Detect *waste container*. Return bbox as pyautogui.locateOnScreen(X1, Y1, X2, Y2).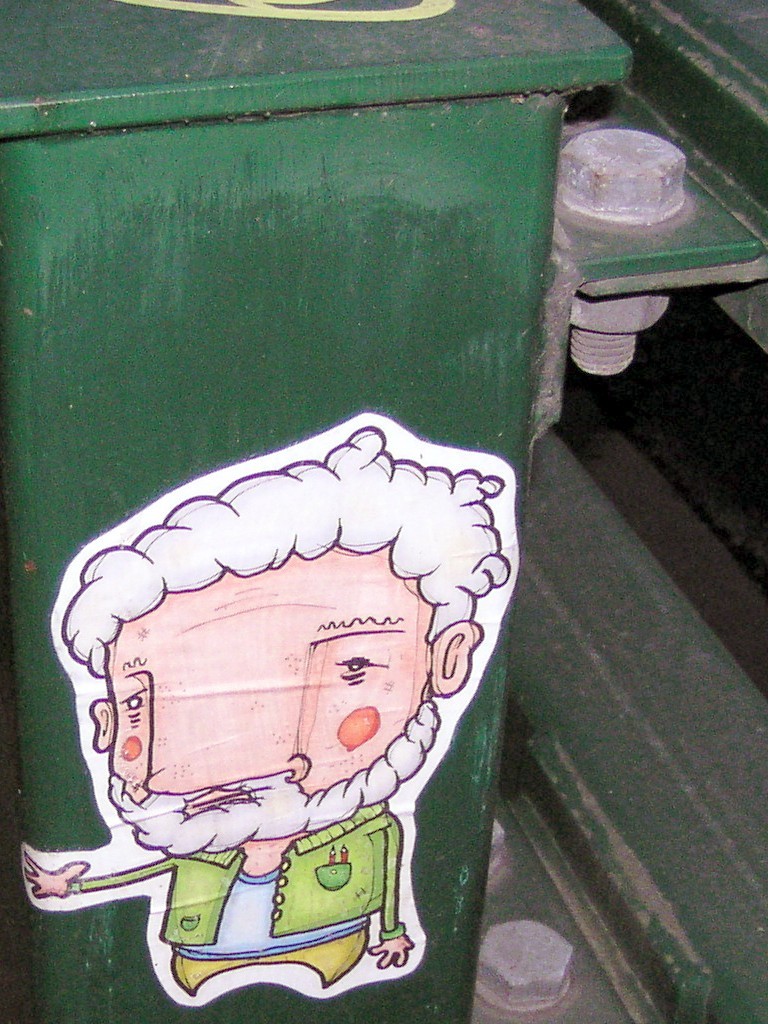
pyautogui.locateOnScreen(40, 153, 613, 995).
